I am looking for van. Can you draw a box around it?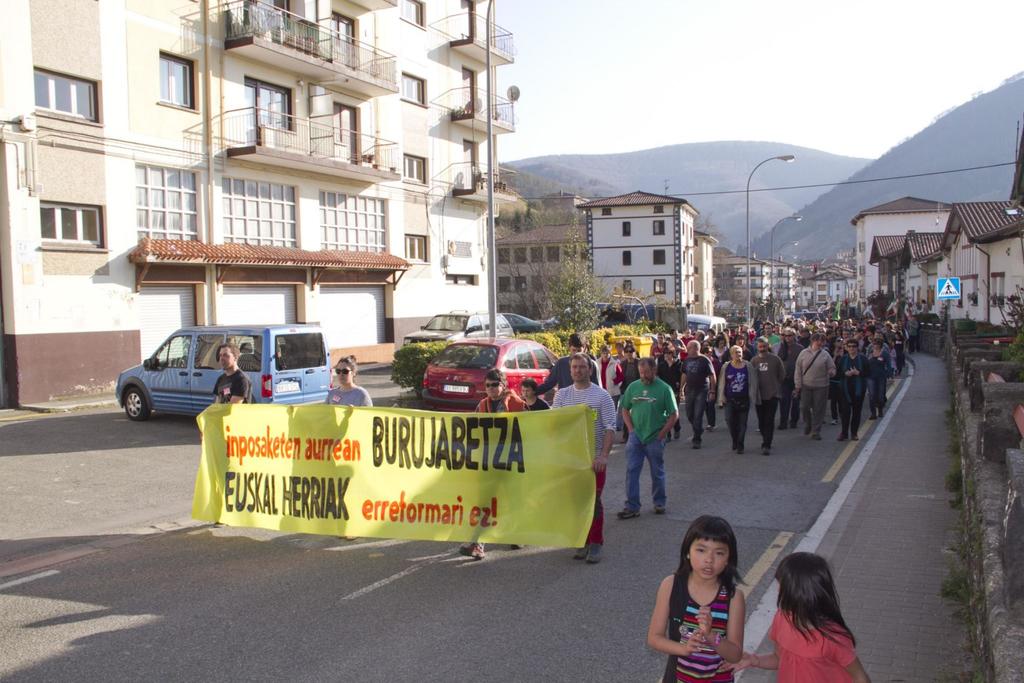
Sure, the bounding box is (115,319,335,424).
